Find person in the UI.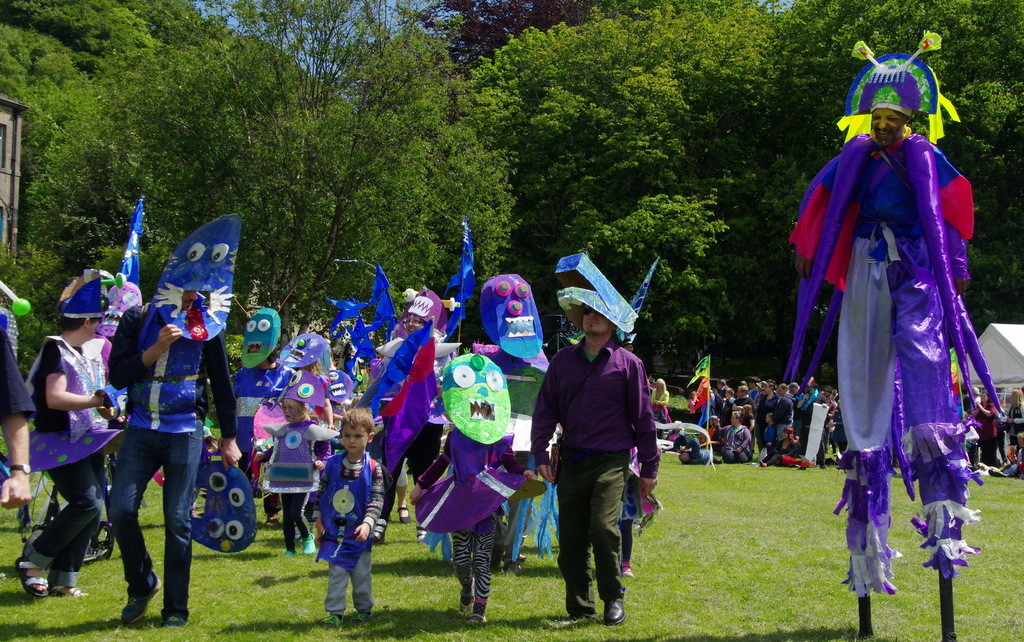
UI element at bbox(28, 285, 111, 617).
